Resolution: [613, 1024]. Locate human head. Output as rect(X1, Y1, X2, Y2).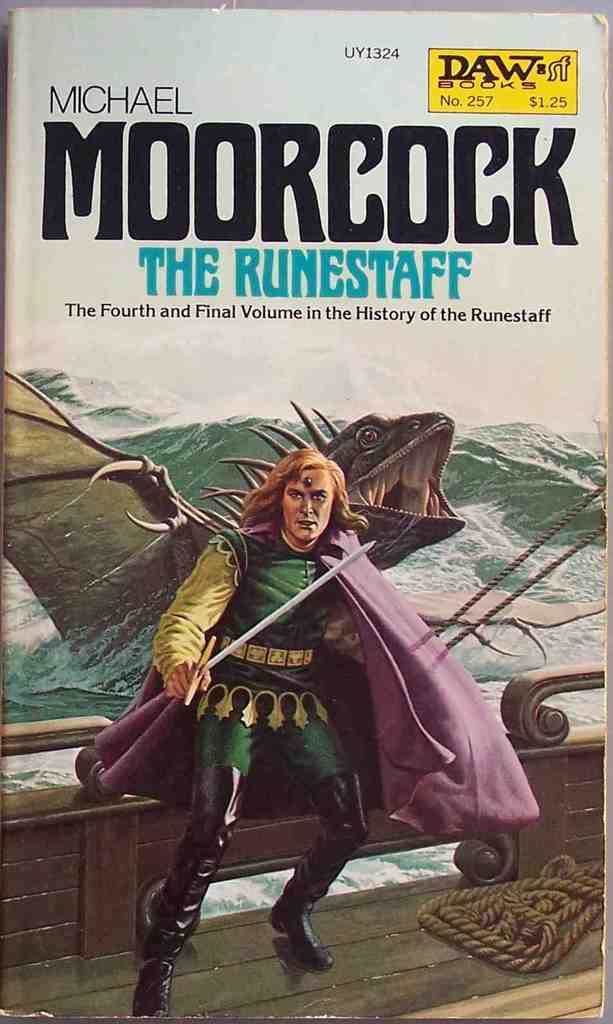
rect(236, 433, 351, 541).
